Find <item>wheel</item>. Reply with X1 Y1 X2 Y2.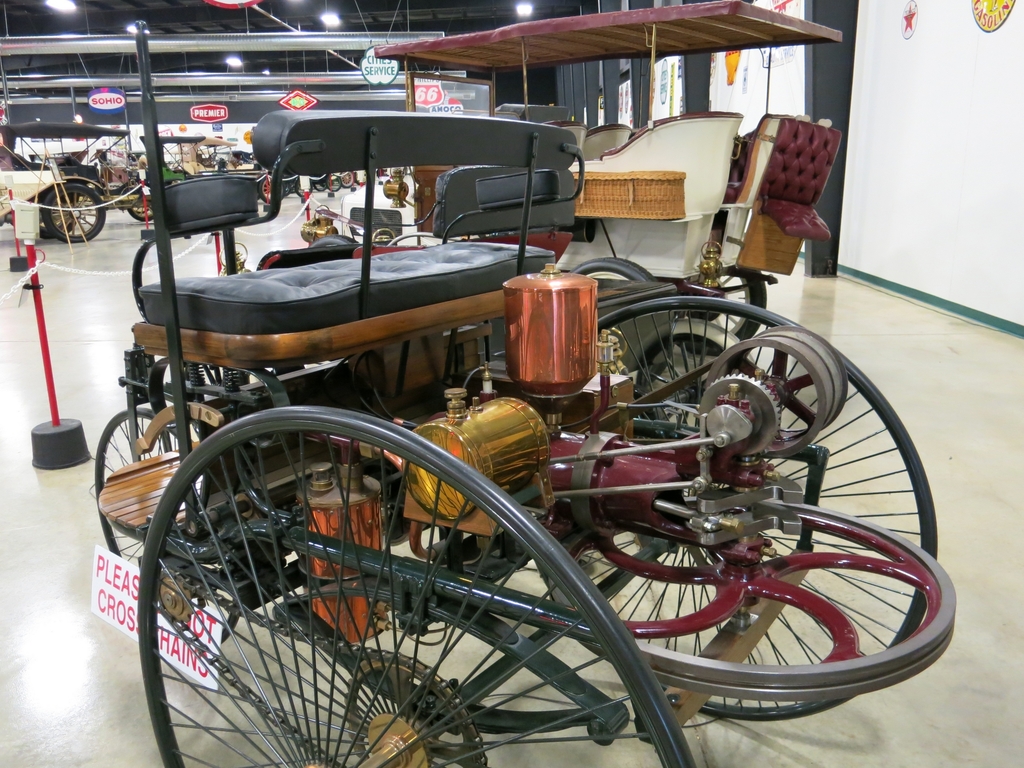
127 199 152 223.
